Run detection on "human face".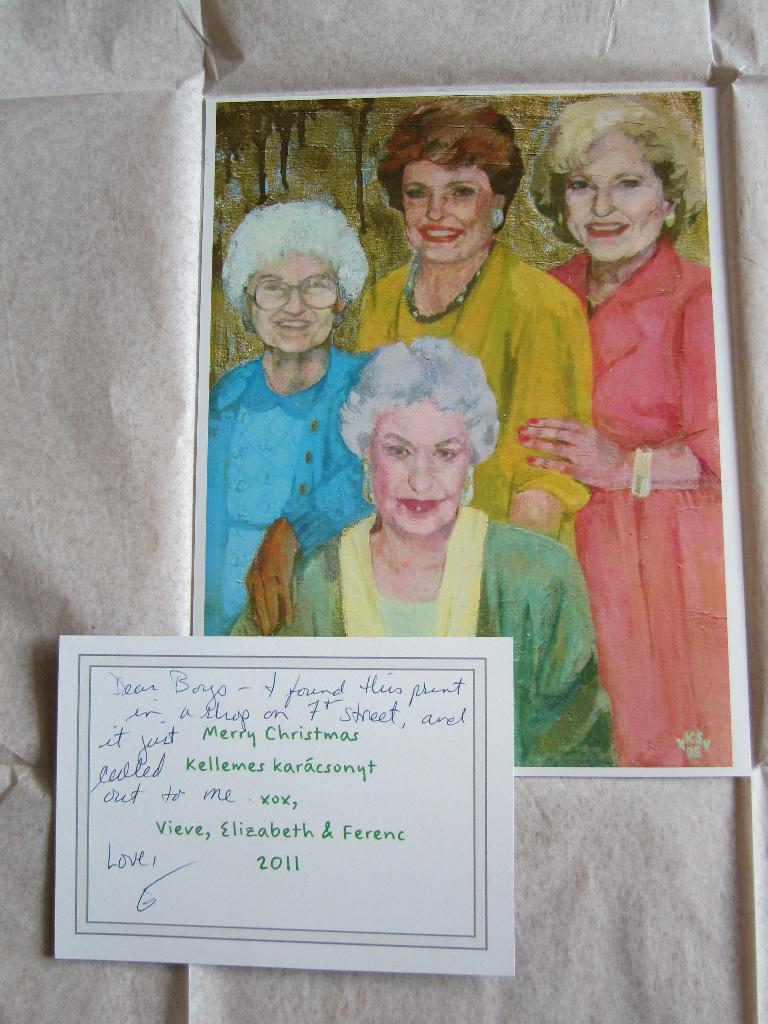
Result: Rect(404, 162, 500, 265).
